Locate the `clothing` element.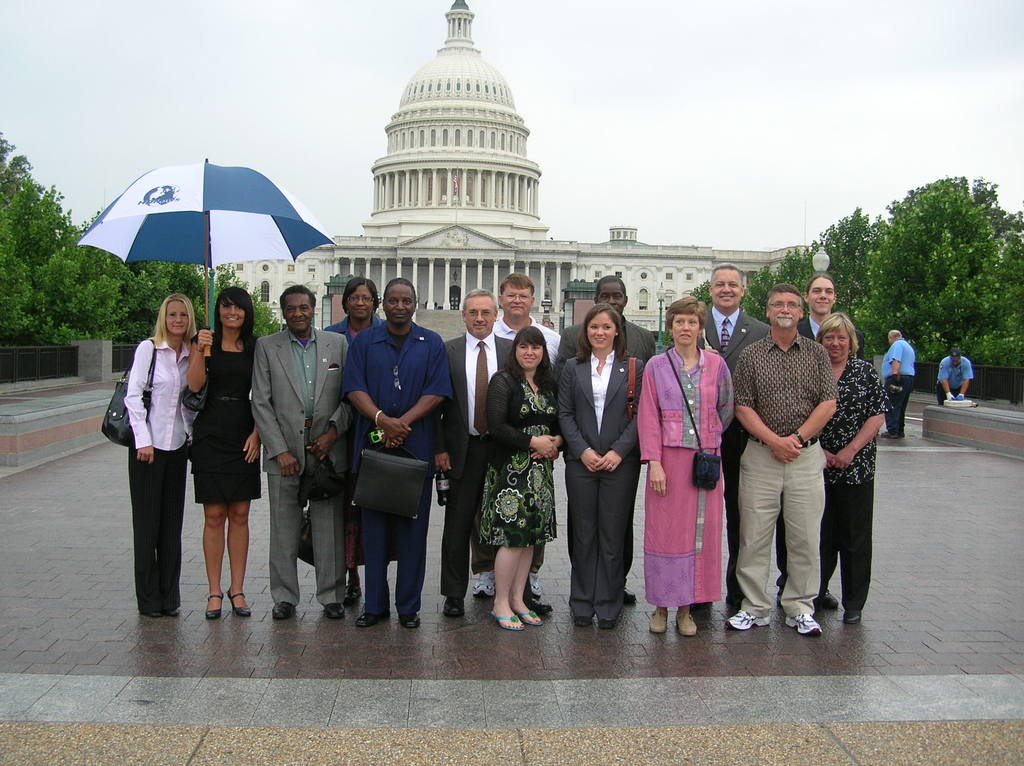
Element bbox: (638, 341, 737, 605).
